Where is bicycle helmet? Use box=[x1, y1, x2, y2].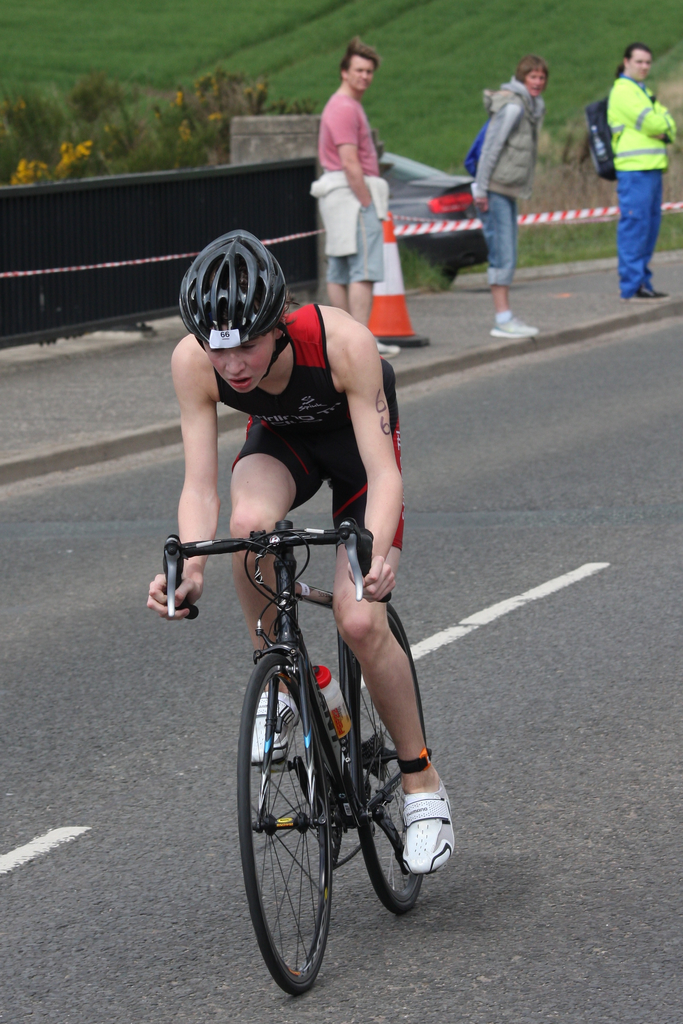
box=[170, 225, 283, 386].
